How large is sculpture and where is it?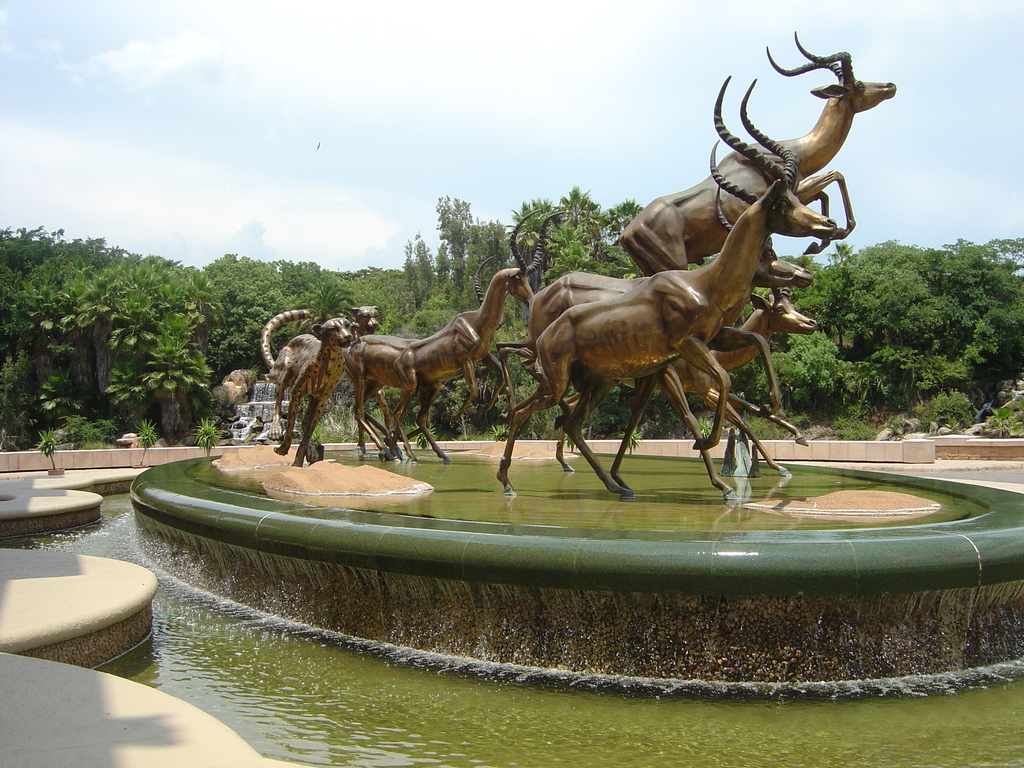
Bounding box: [x1=297, y1=30, x2=898, y2=497].
